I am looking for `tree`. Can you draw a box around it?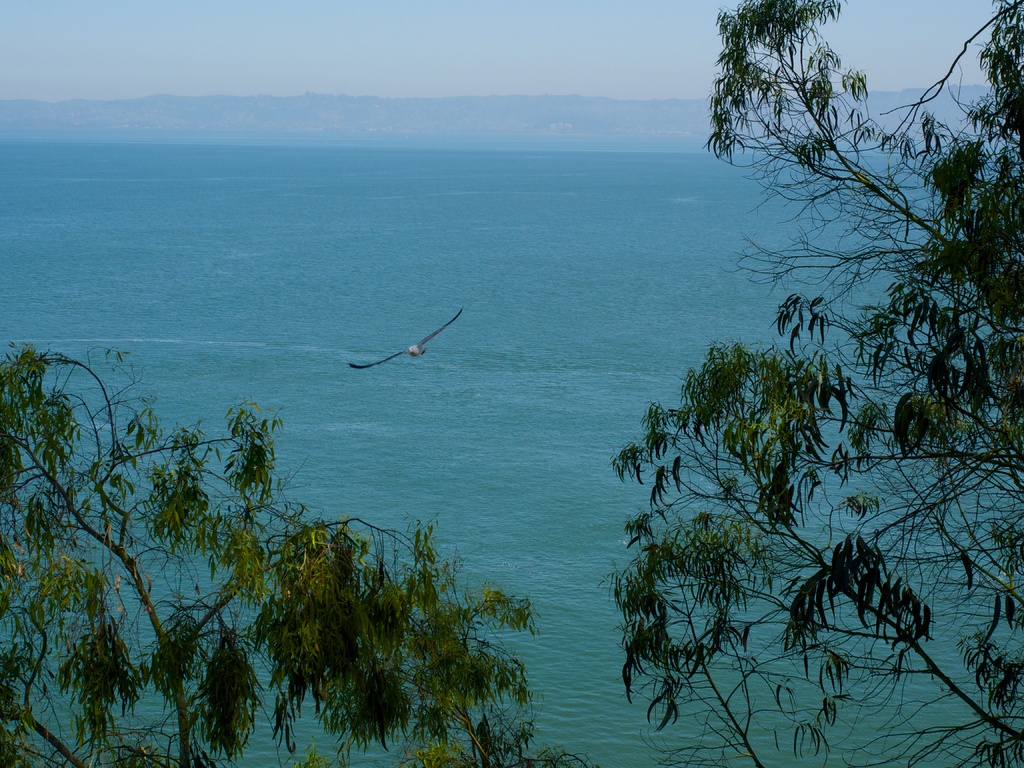
Sure, the bounding box is (left=0, top=319, right=617, bottom=767).
